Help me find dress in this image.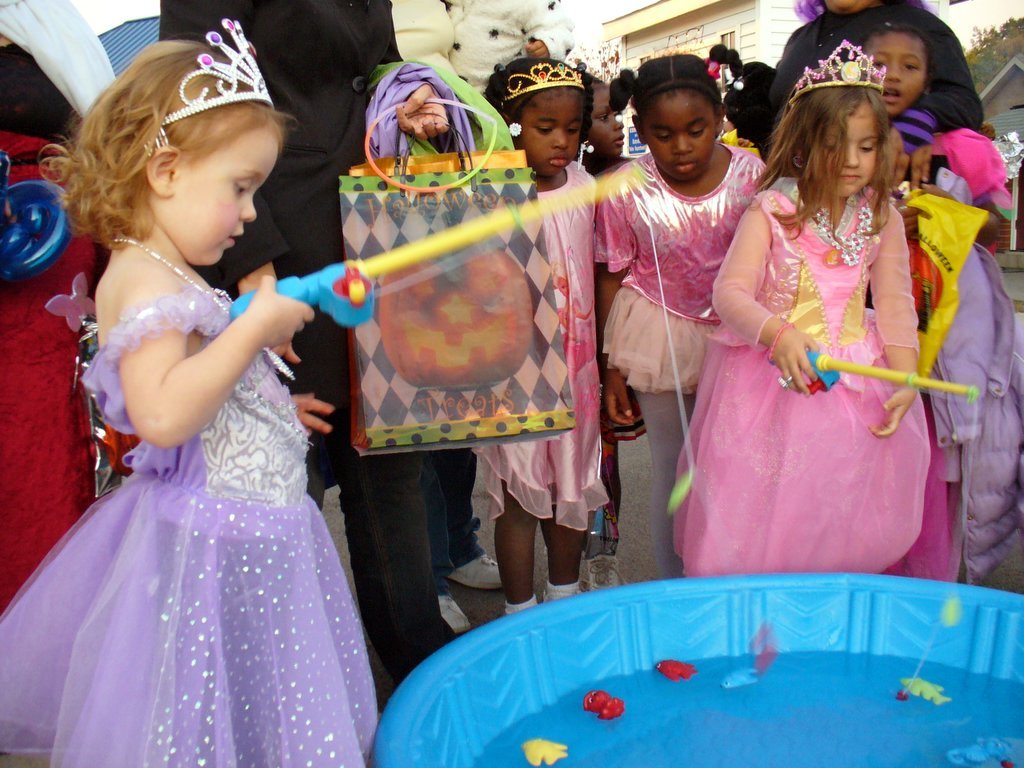
Found it: locate(472, 159, 597, 533).
